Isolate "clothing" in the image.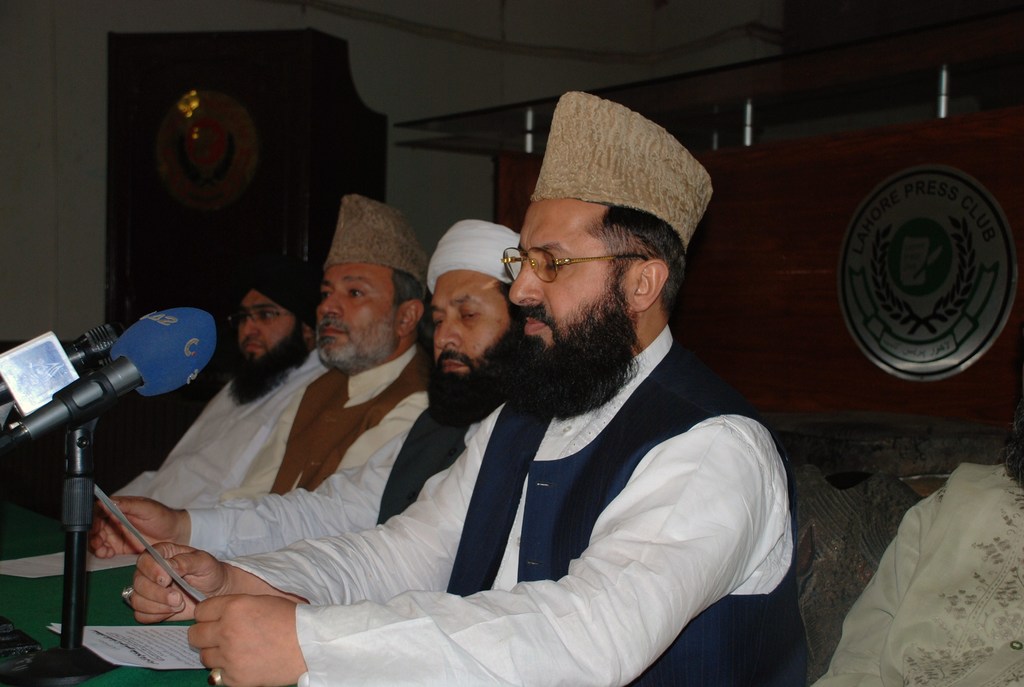
Isolated region: left=194, top=338, right=427, bottom=500.
